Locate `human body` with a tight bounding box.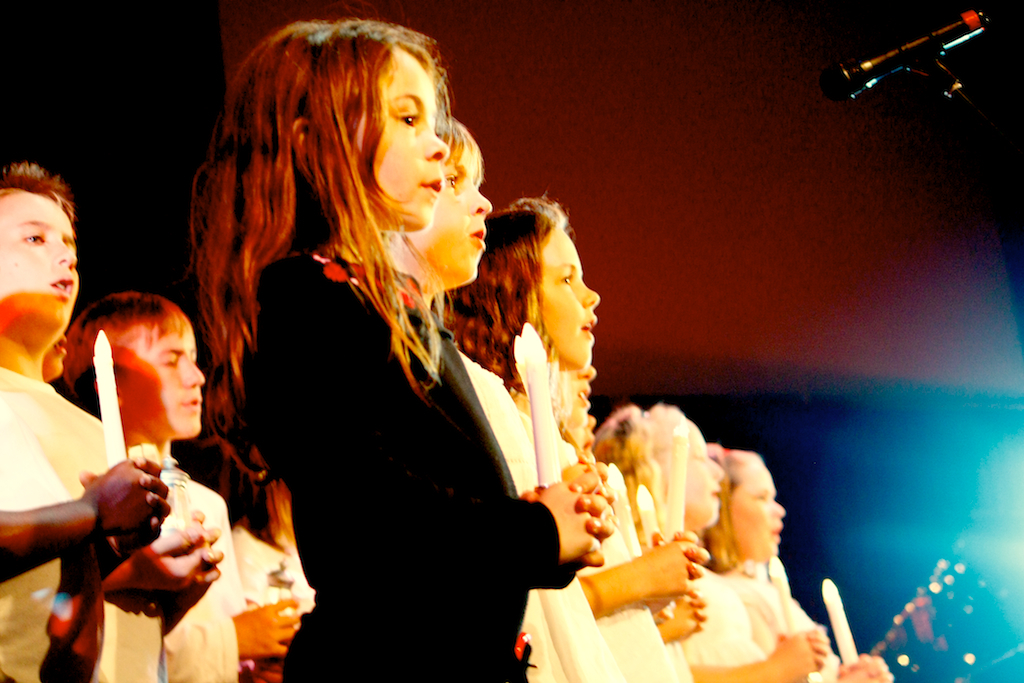
(184,41,568,682).
